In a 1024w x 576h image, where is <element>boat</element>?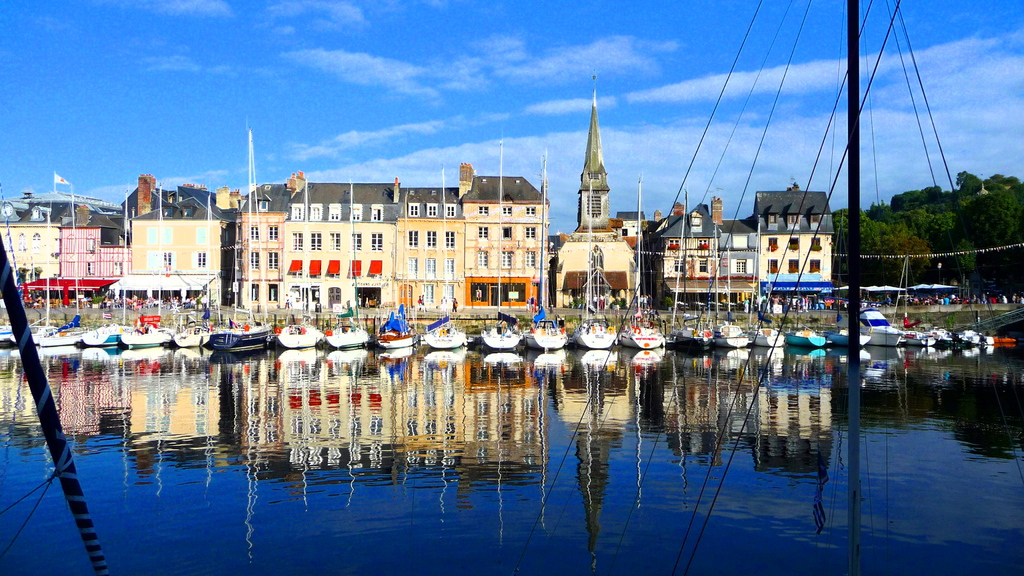
Rect(371, 317, 425, 355).
